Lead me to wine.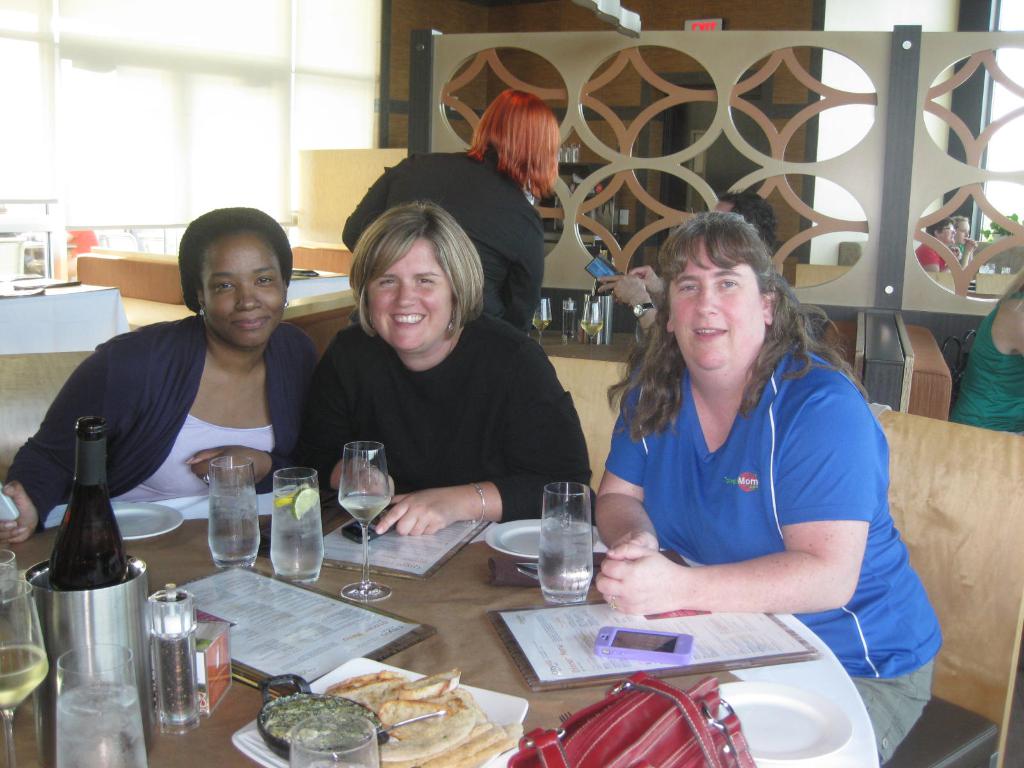
Lead to region(530, 319, 551, 332).
